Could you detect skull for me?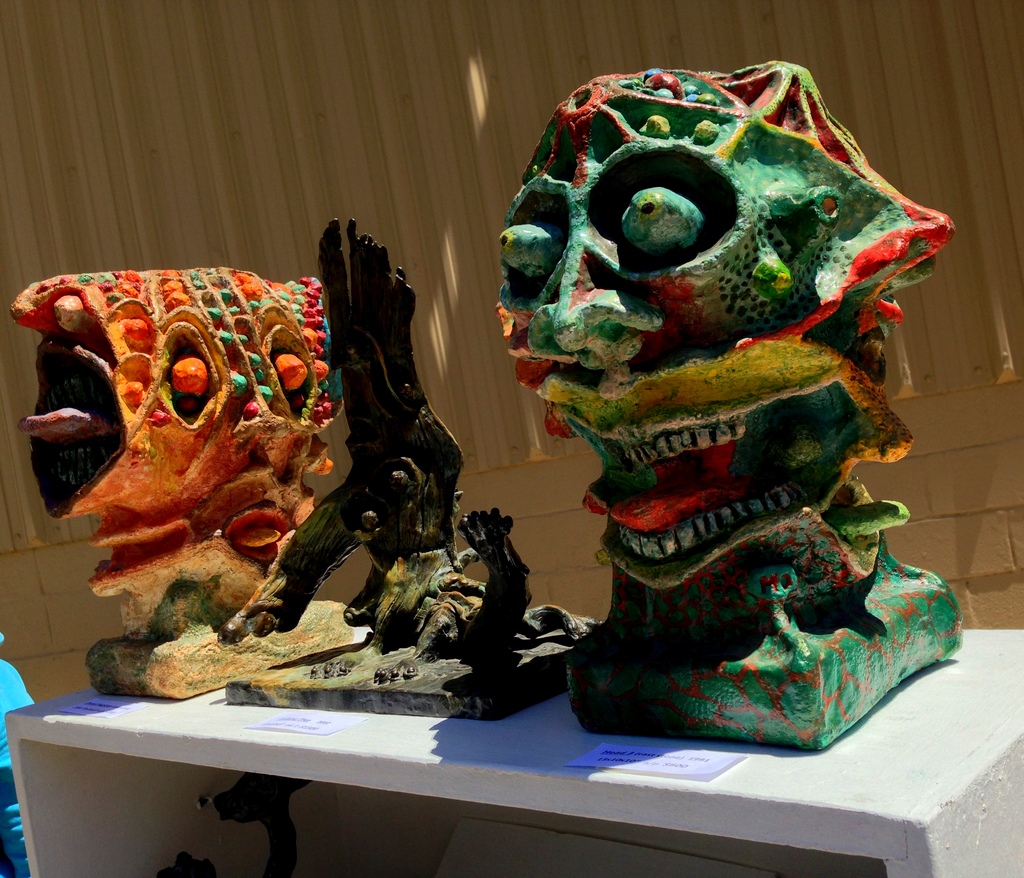
Detection result: 495,58,971,758.
